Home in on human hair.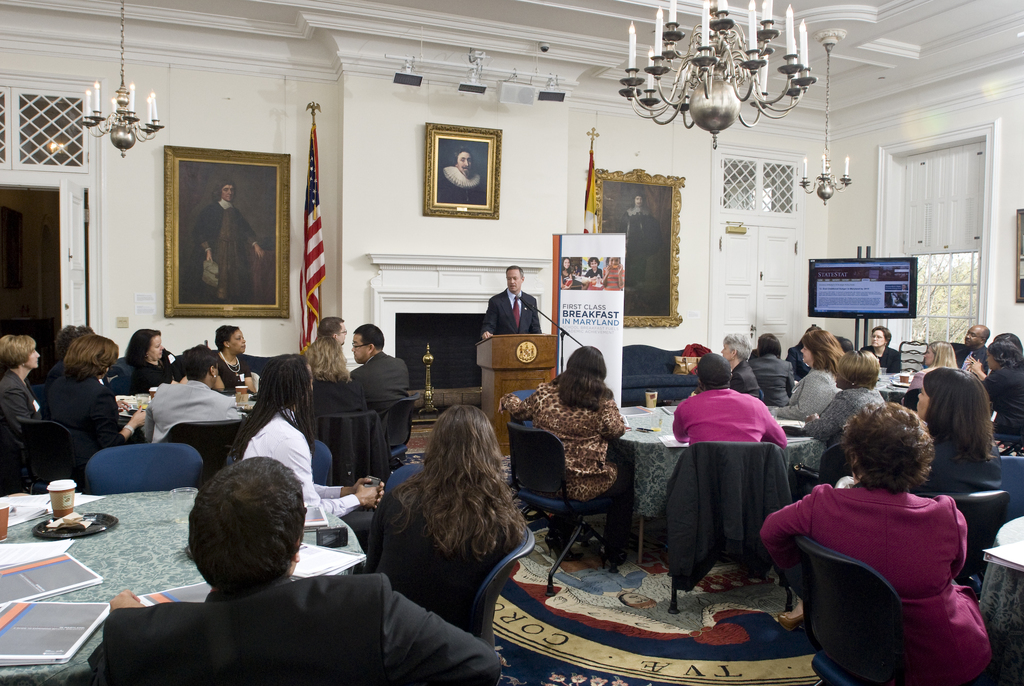
Homed in at {"left": 996, "top": 331, "right": 1022, "bottom": 348}.
